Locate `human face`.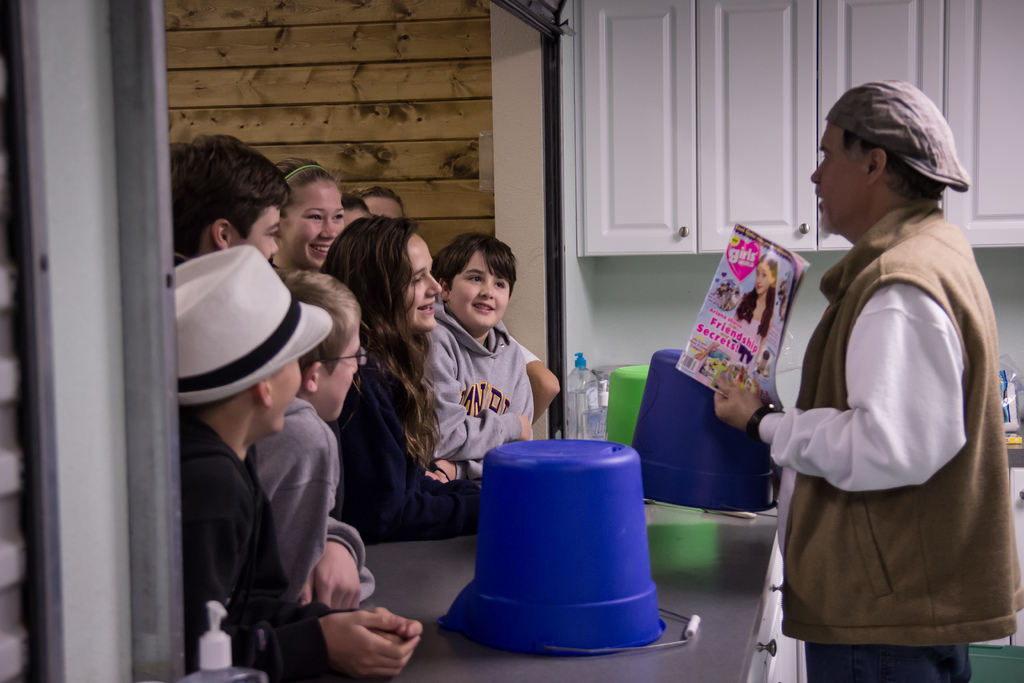
Bounding box: 319:322:360:423.
